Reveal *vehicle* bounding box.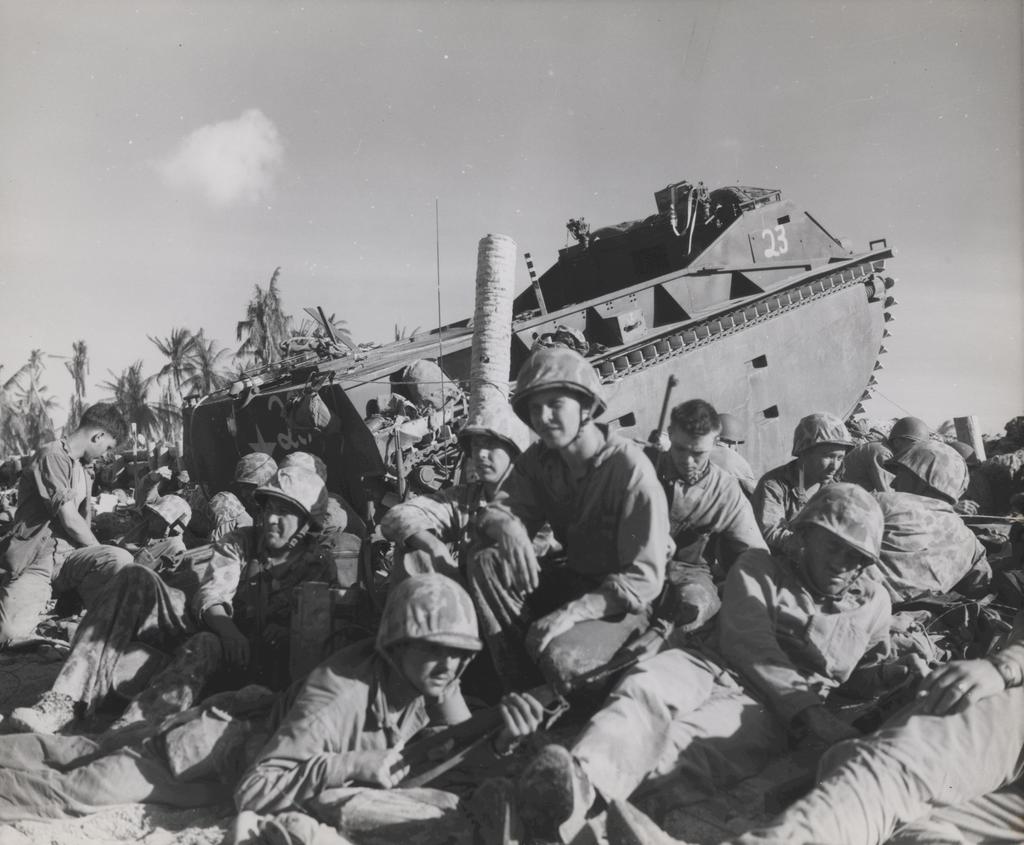
Revealed: {"left": 180, "top": 179, "right": 899, "bottom": 502}.
